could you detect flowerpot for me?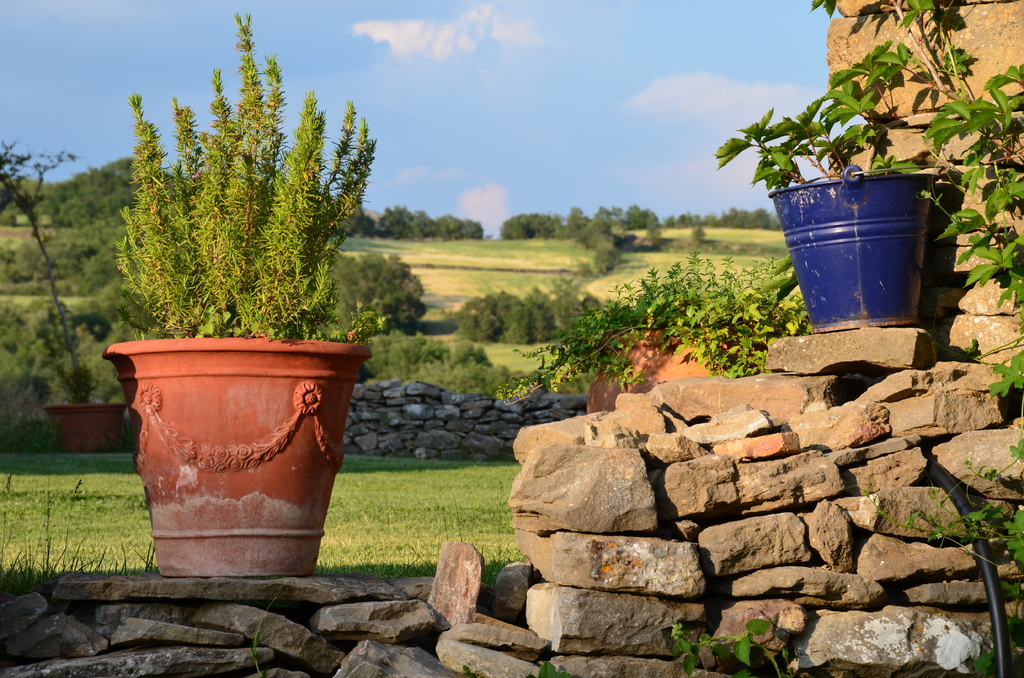
Detection result: <bbox>43, 401, 125, 456</bbox>.
